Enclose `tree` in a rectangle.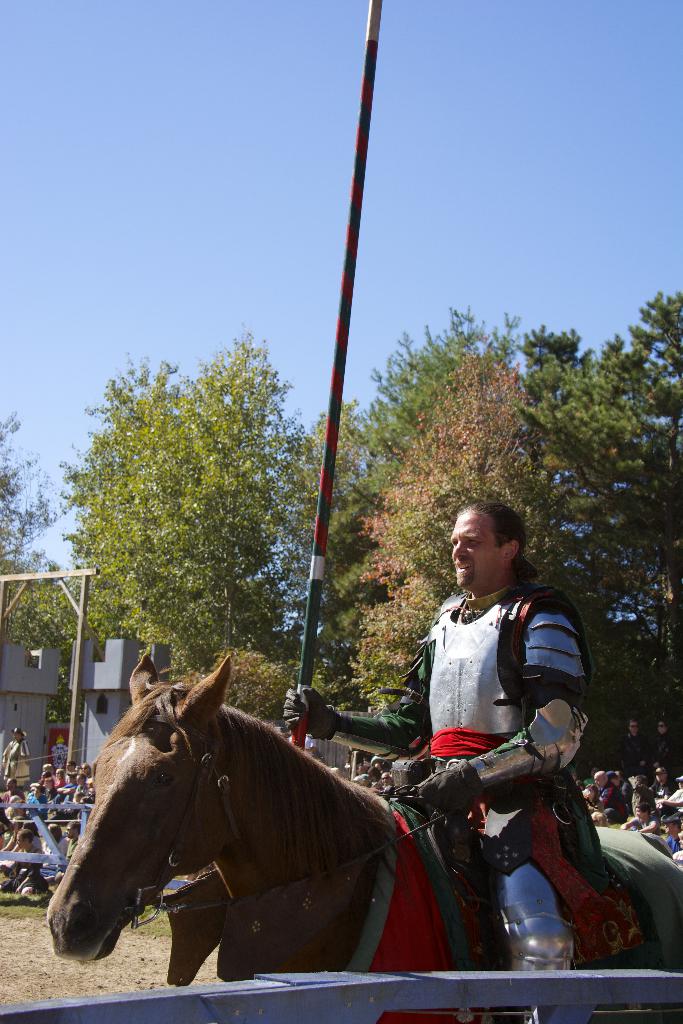
[0, 393, 79, 676].
